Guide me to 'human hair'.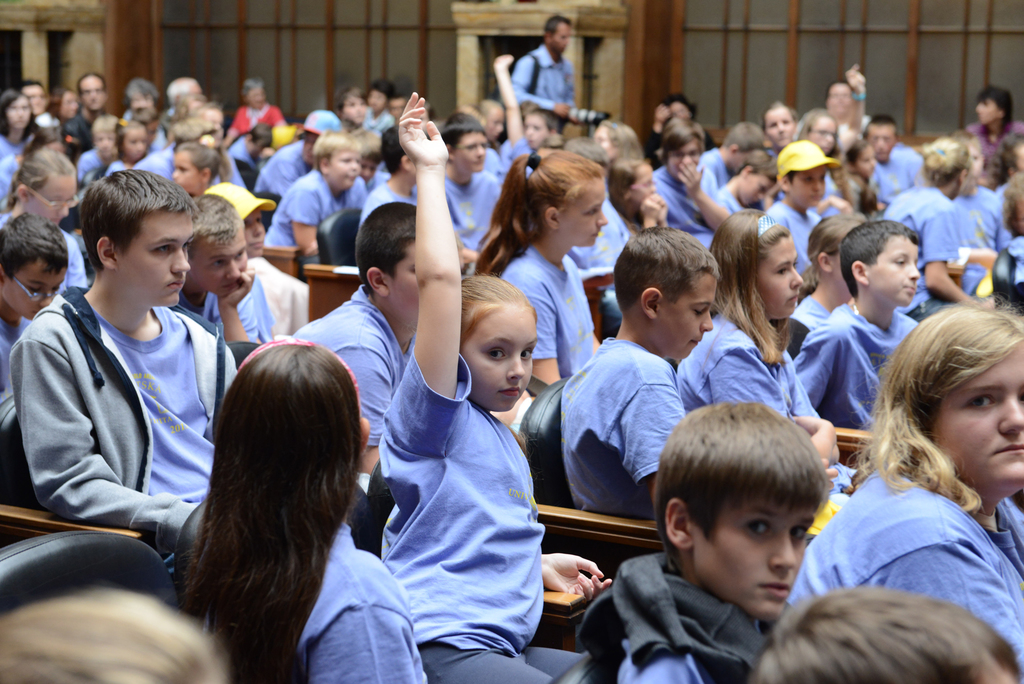
Guidance: 996/133/1023/181.
